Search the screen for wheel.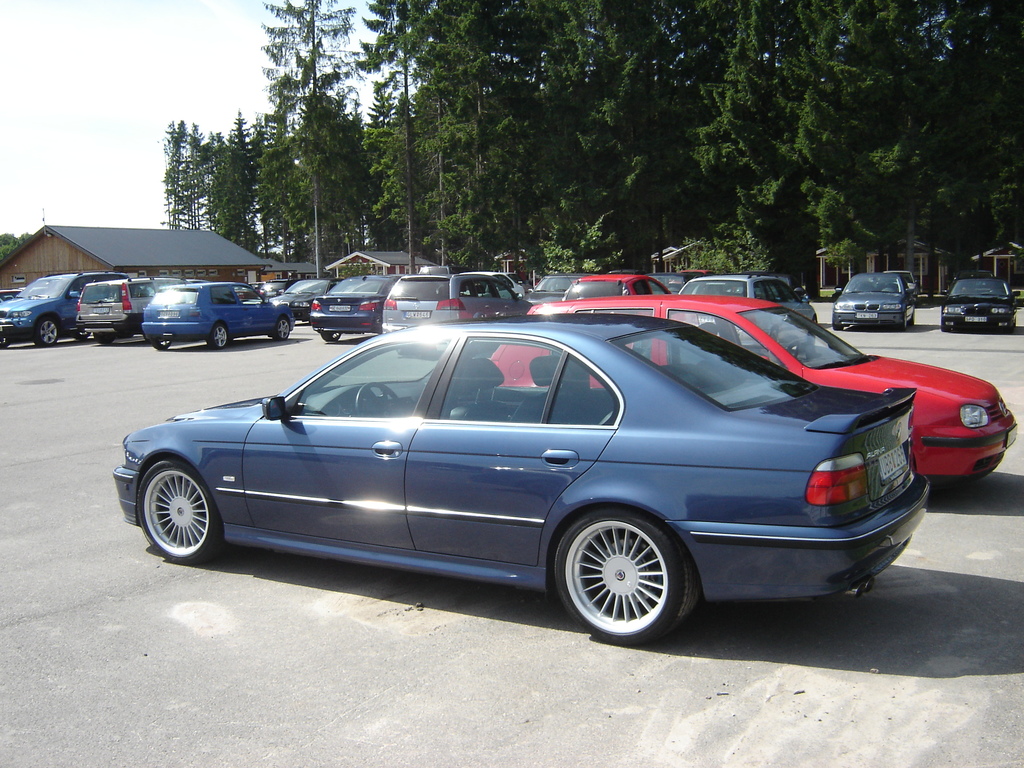
Found at crop(95, 328, 112, 345).
